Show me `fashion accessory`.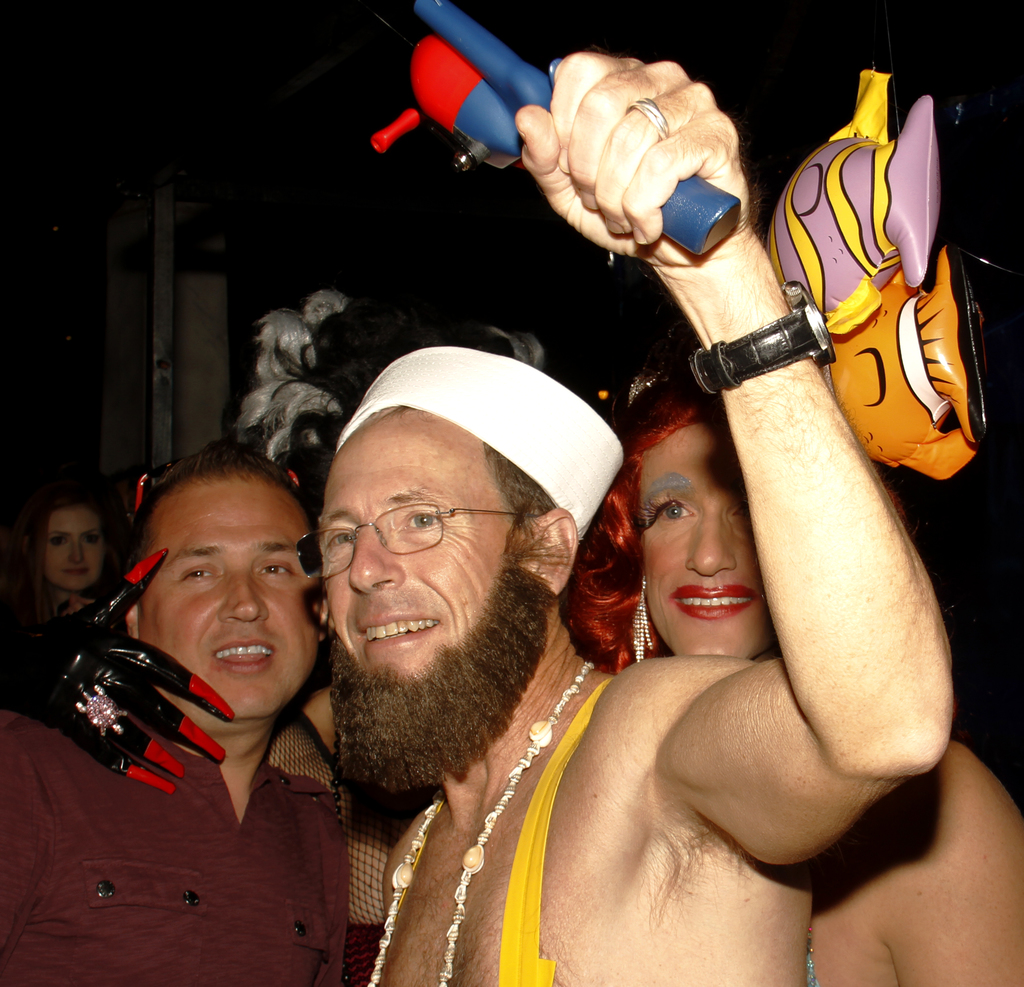
`fashion accessory` is here: bbox=[629, 574, 658, 665].
